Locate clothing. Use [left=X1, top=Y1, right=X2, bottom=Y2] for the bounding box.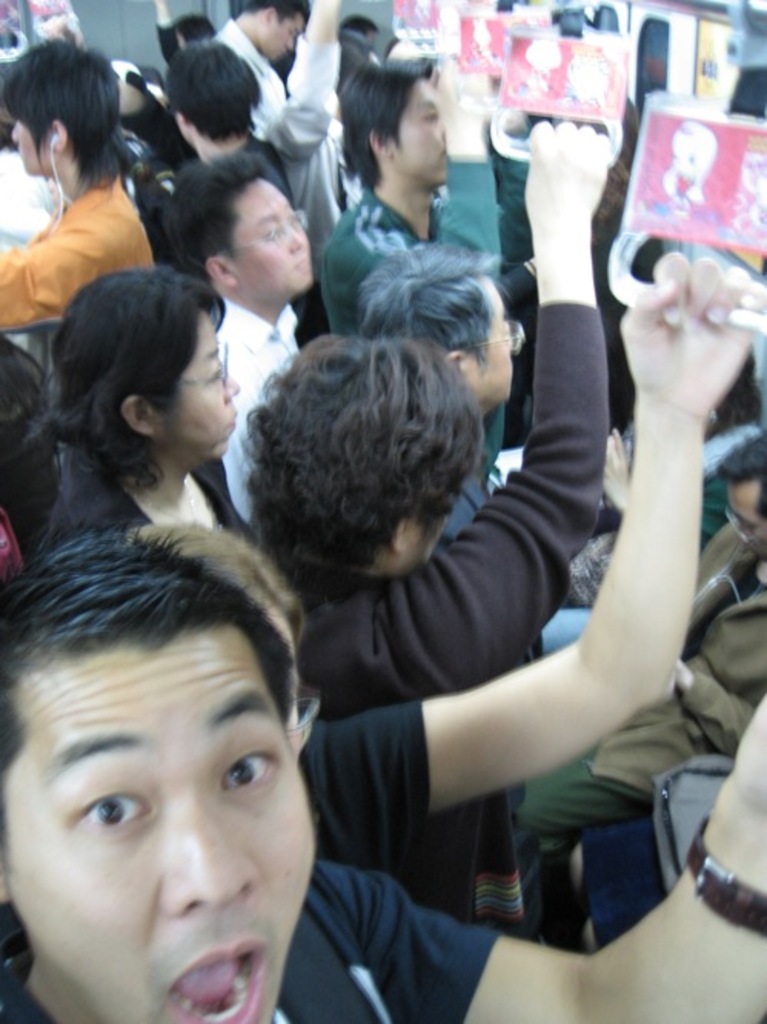
[left=0, top=858, right=510, bottom=1022].
